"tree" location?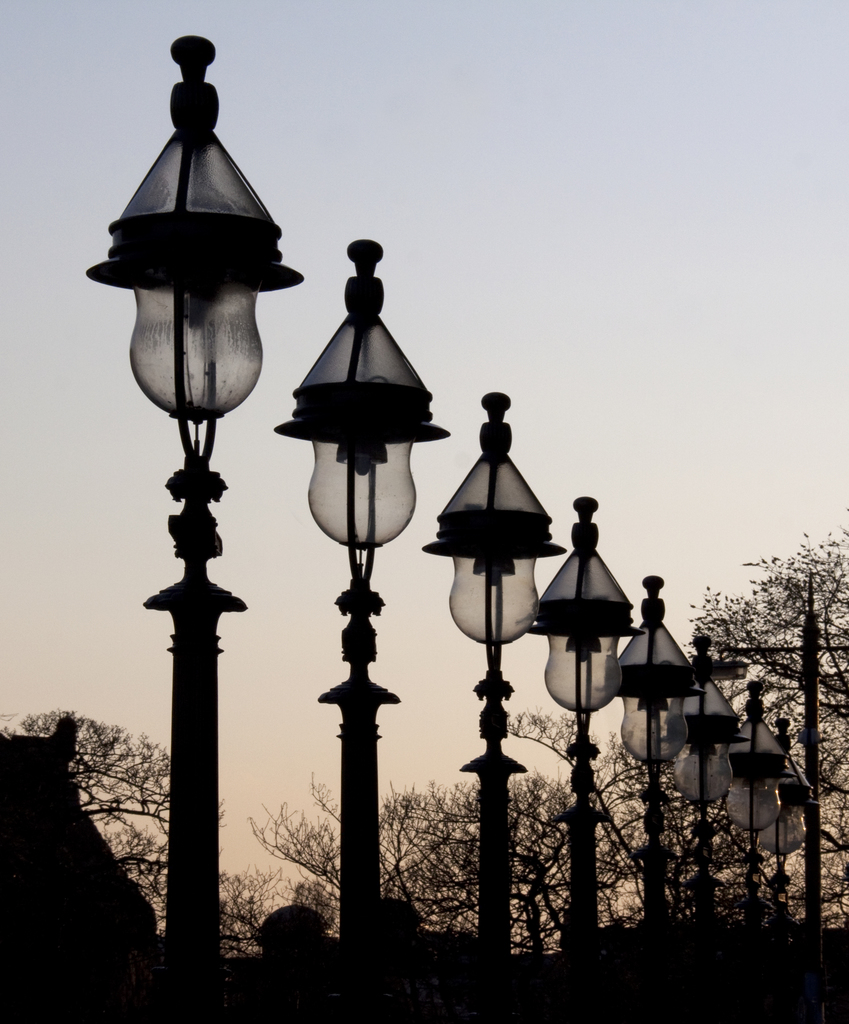
x1=241, y1=530, x2=848, y2=1023
